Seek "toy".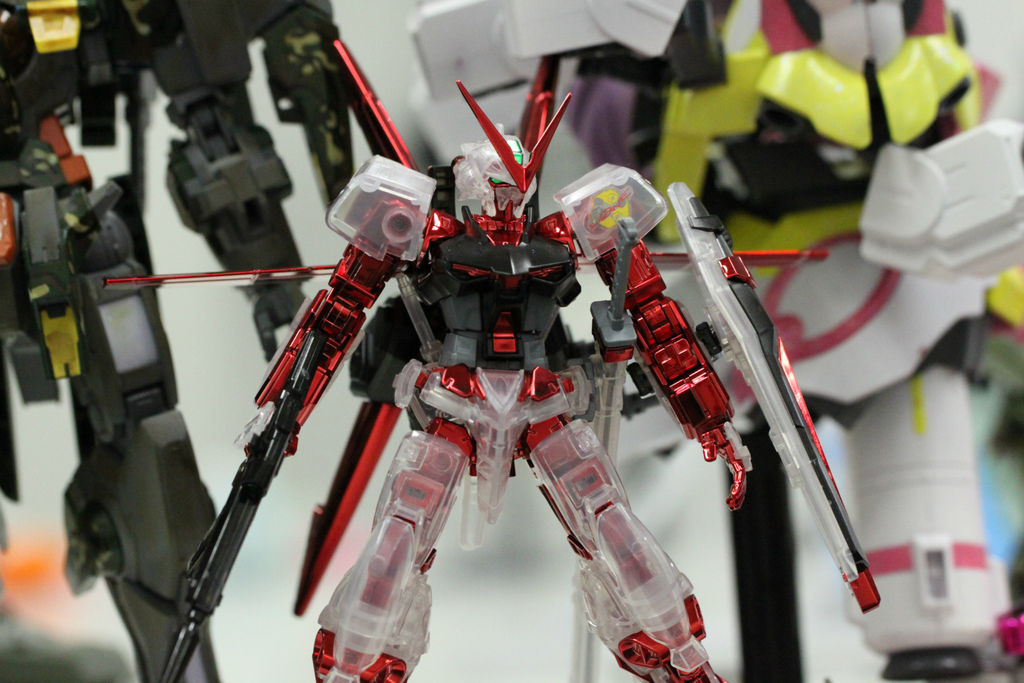
box=[102, 39, 882, 682].
